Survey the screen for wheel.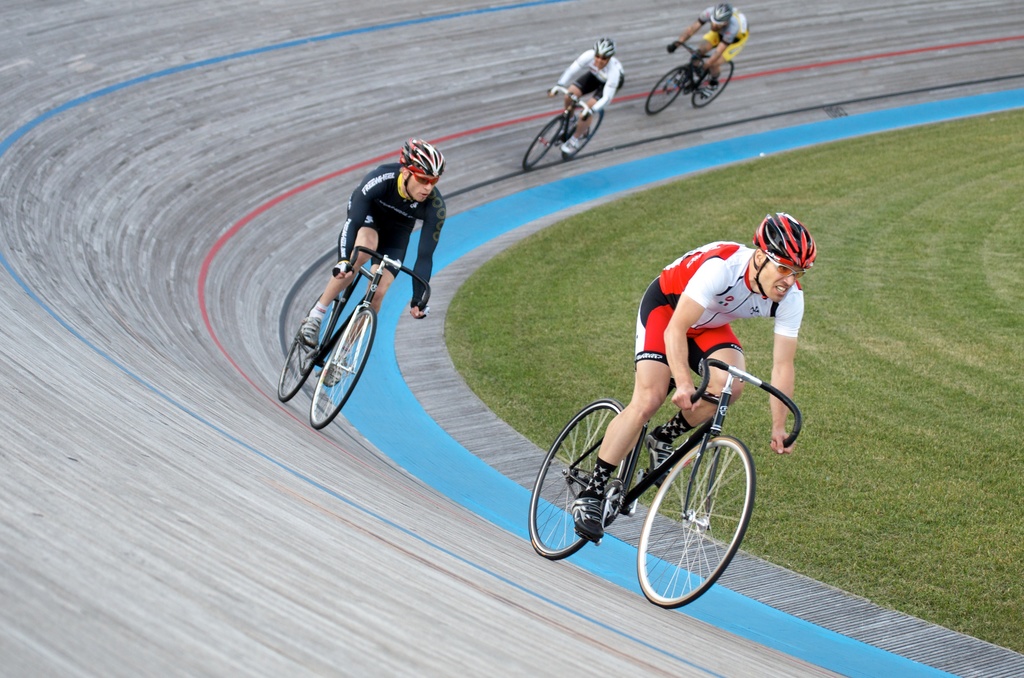
Survey found: bbox=[531, 398, 621, 543].
